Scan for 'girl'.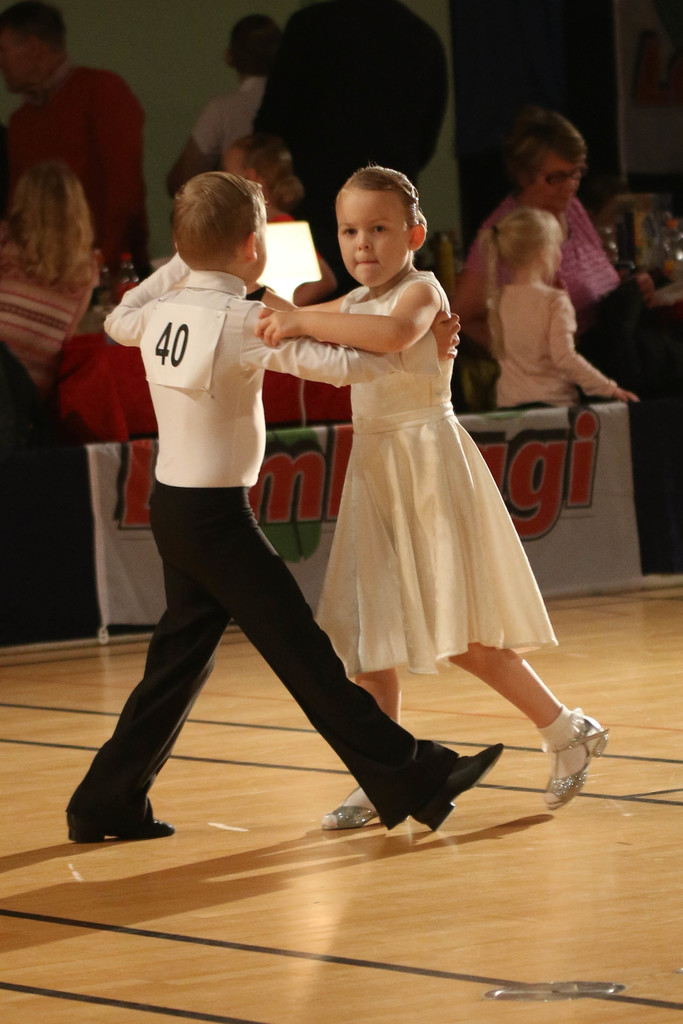
Scan result: select_region(243, 167, 611, 830).
